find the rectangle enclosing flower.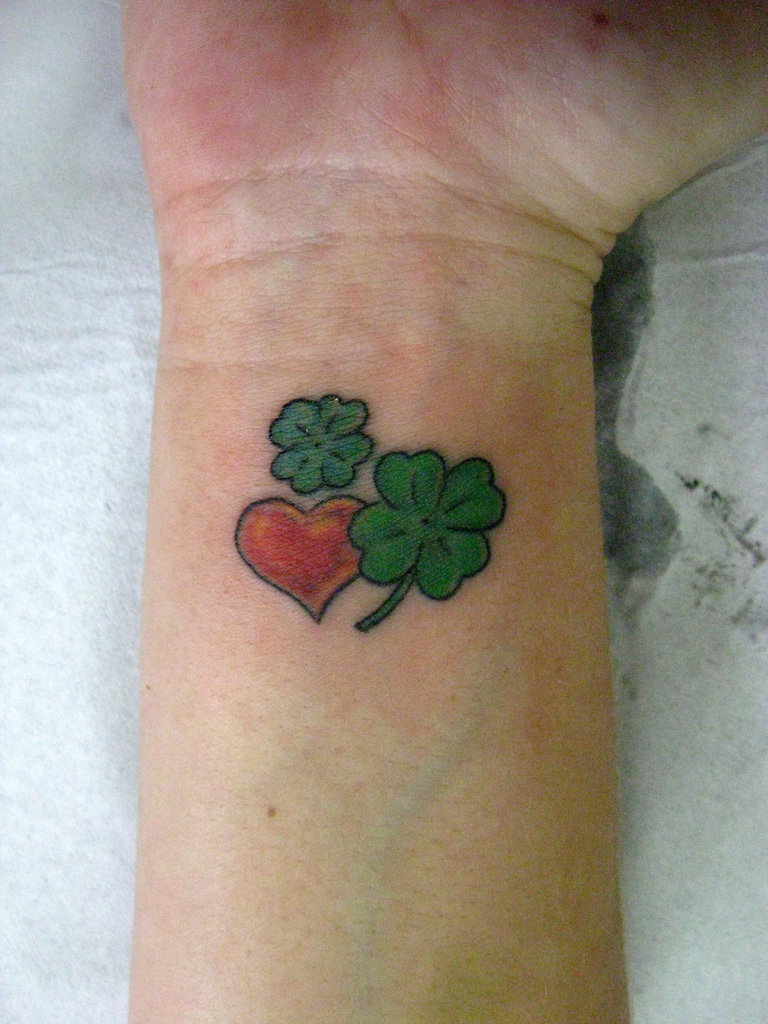
266/388/372/491.
